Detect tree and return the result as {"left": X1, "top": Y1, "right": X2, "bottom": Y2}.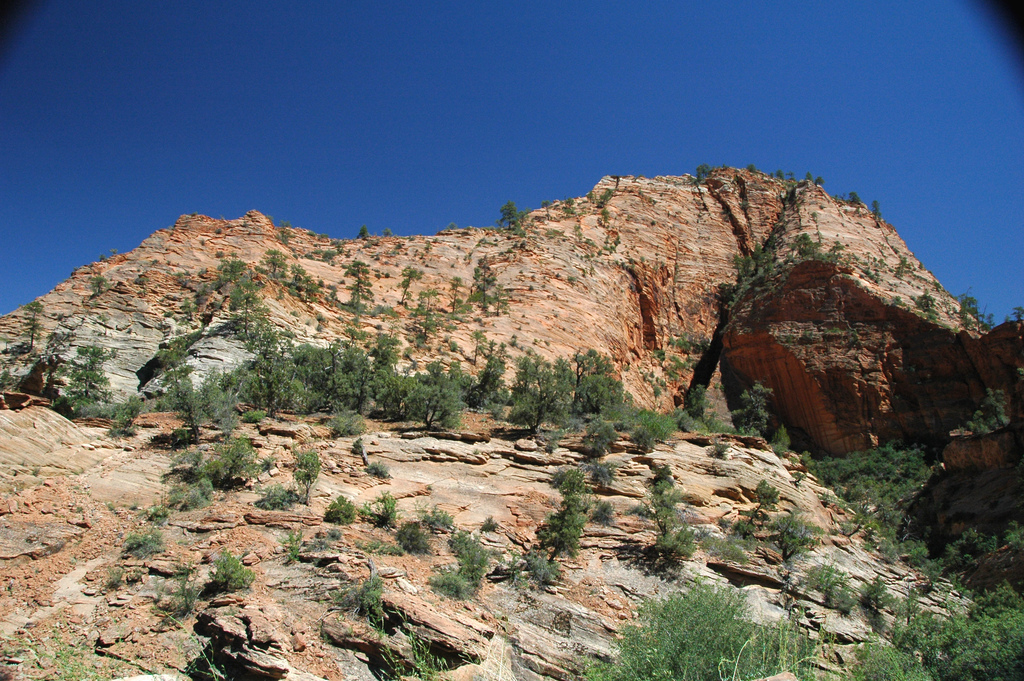
{"left": 814, "top": 176, "right": 824, "bottom": 188}.
